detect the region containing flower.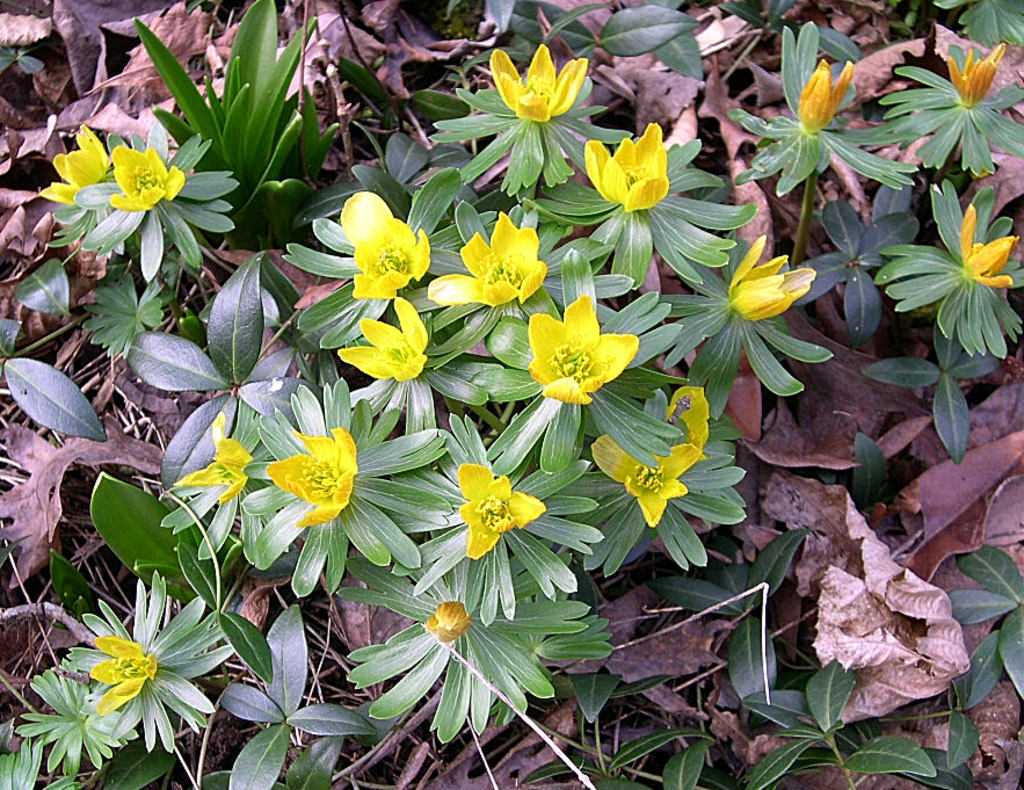
crop(331, 296, 435, 380).
